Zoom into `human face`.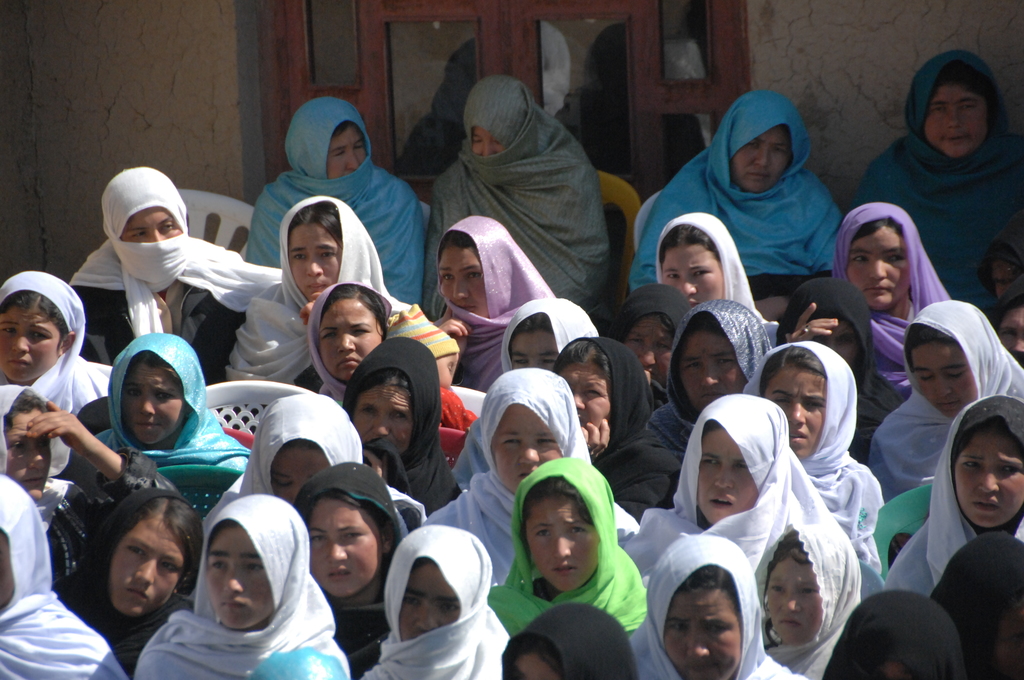
Zoom target: left=271, top=447, right=328, bottom=503.
